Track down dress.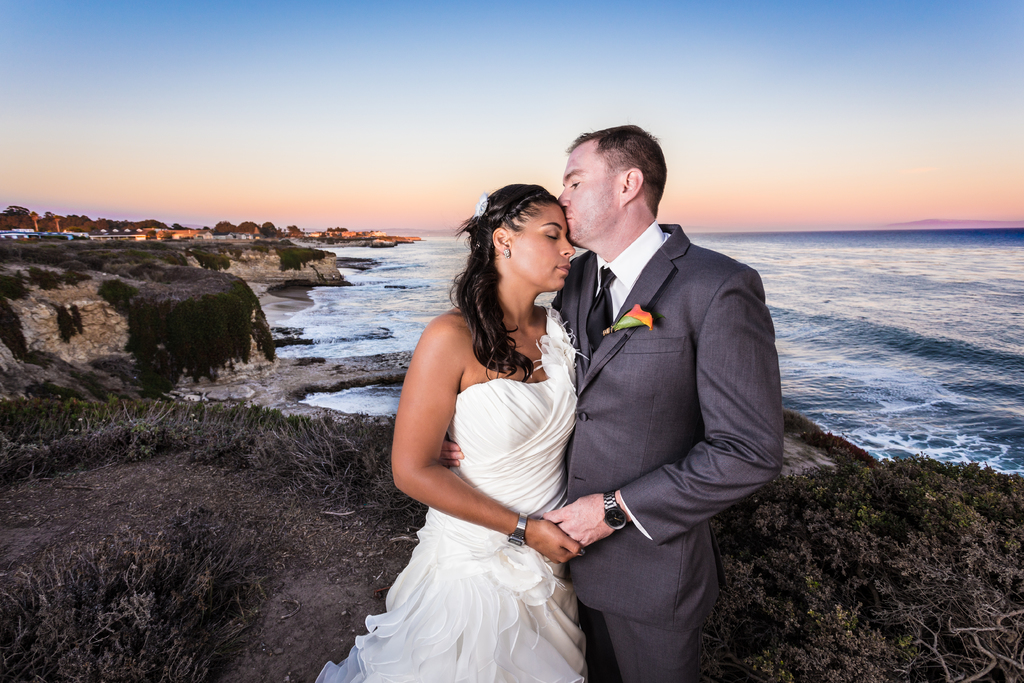
Tracked to [344, 271, 588, 682].
